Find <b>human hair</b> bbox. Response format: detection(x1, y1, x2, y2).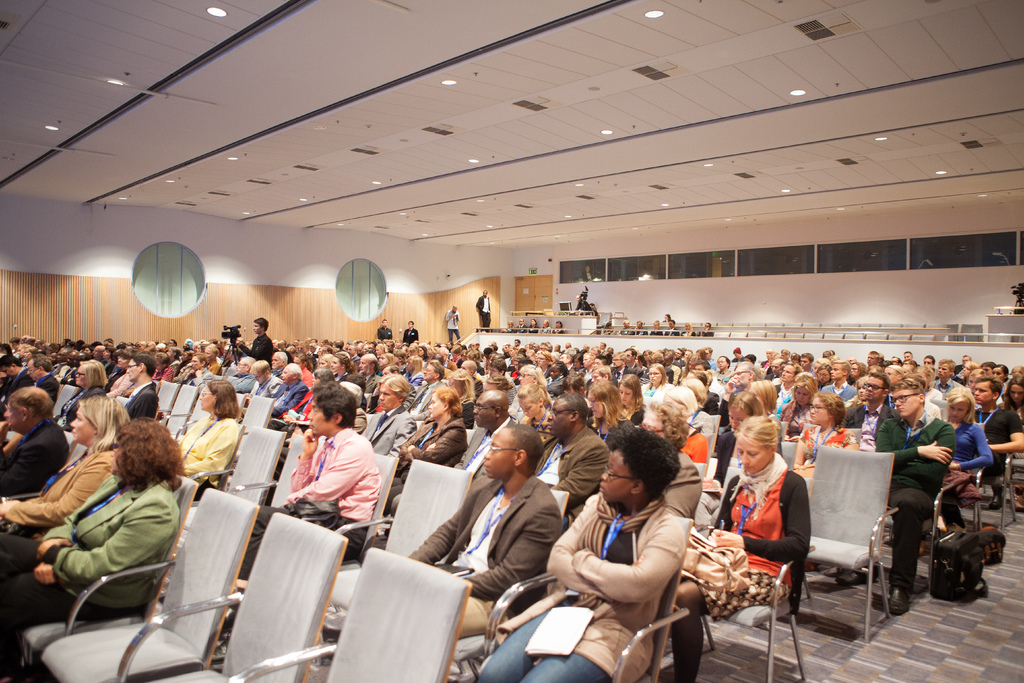
detection(739, 361, 760, 381).
